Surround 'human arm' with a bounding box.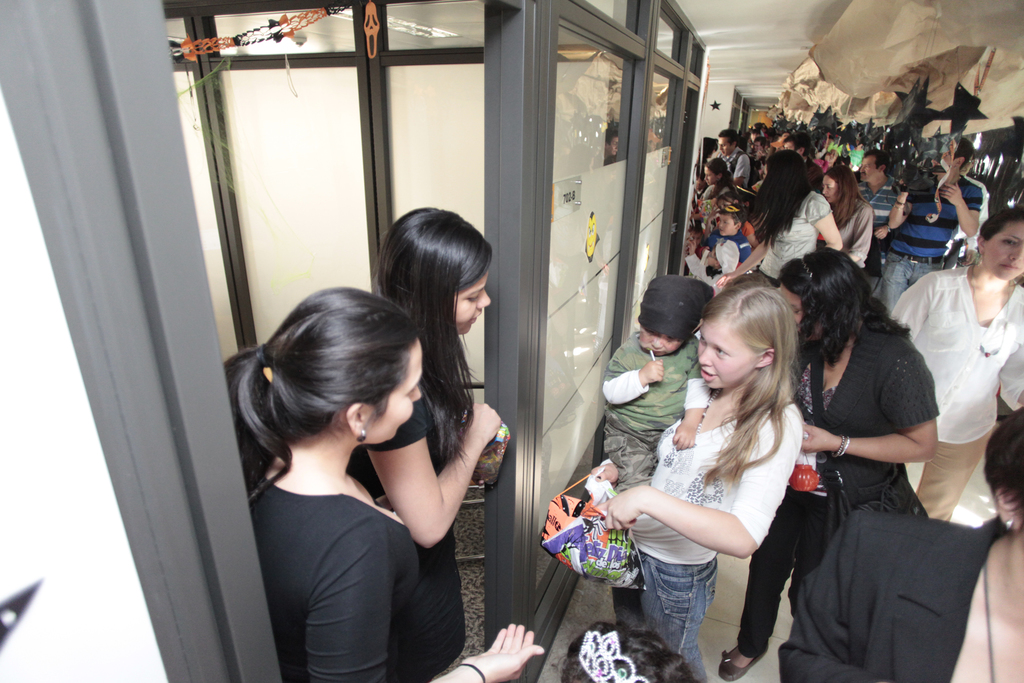
x1=804, y1=190, x2=845, y2=253.
